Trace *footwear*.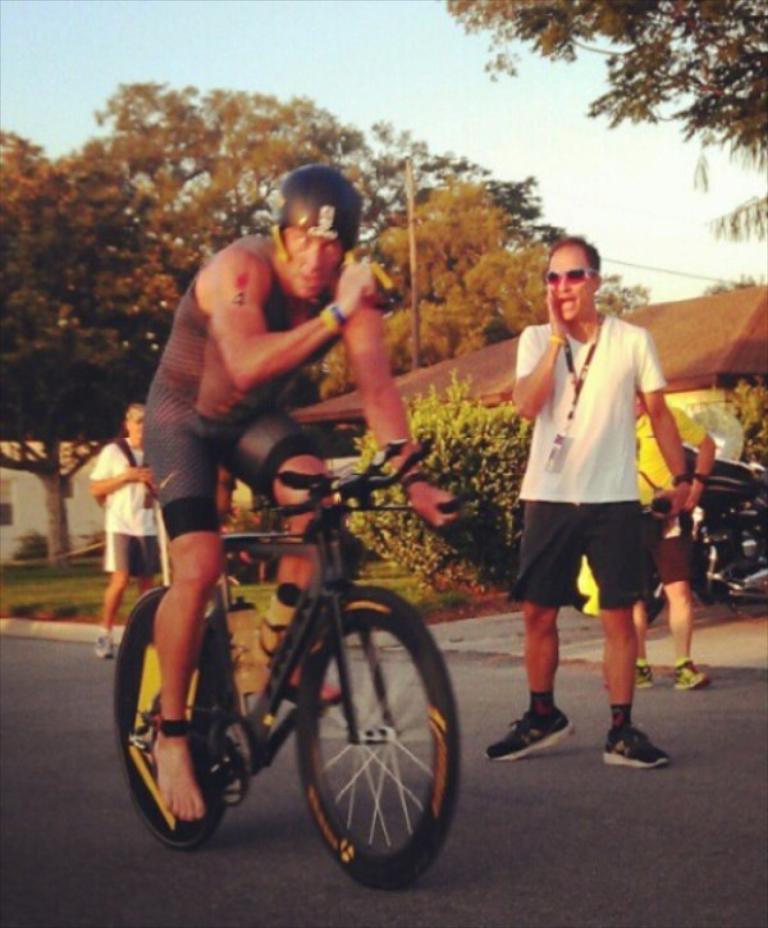
Traced to {"x1": 95, "y1": 631, "x2": 115, "y2": 657}.
